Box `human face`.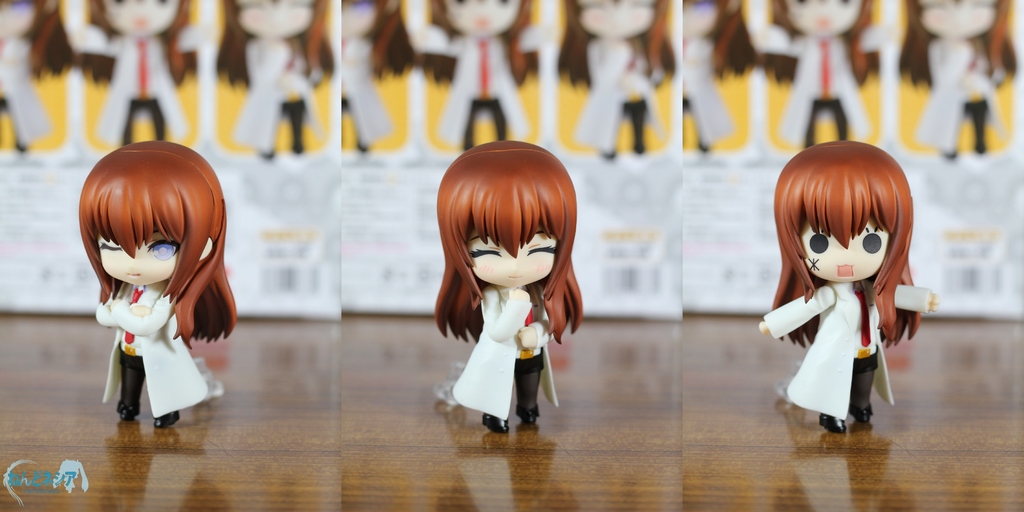
select_region(98, 0, 177, 41).
